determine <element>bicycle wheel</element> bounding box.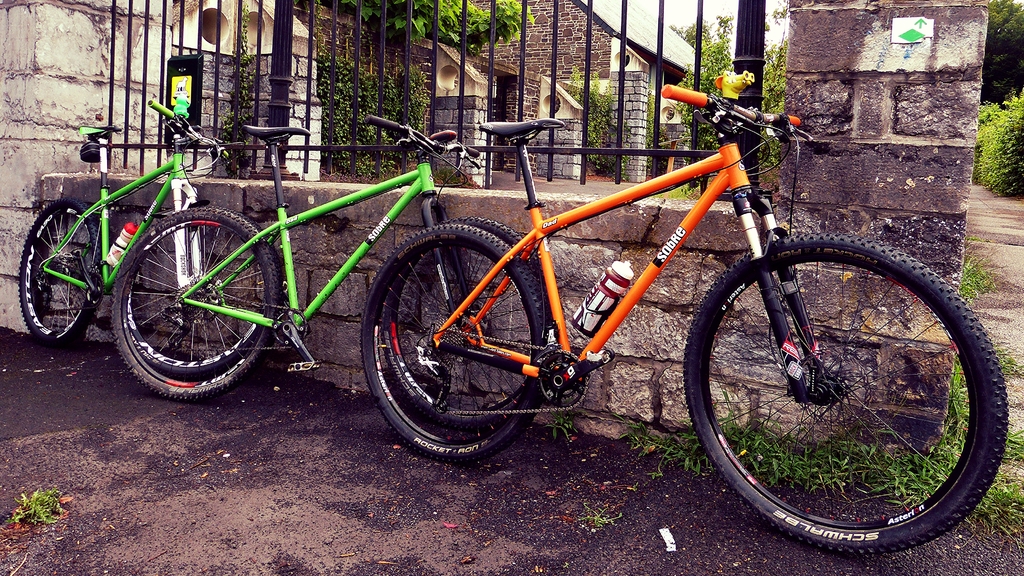
Determined: (9,202,114,348).
